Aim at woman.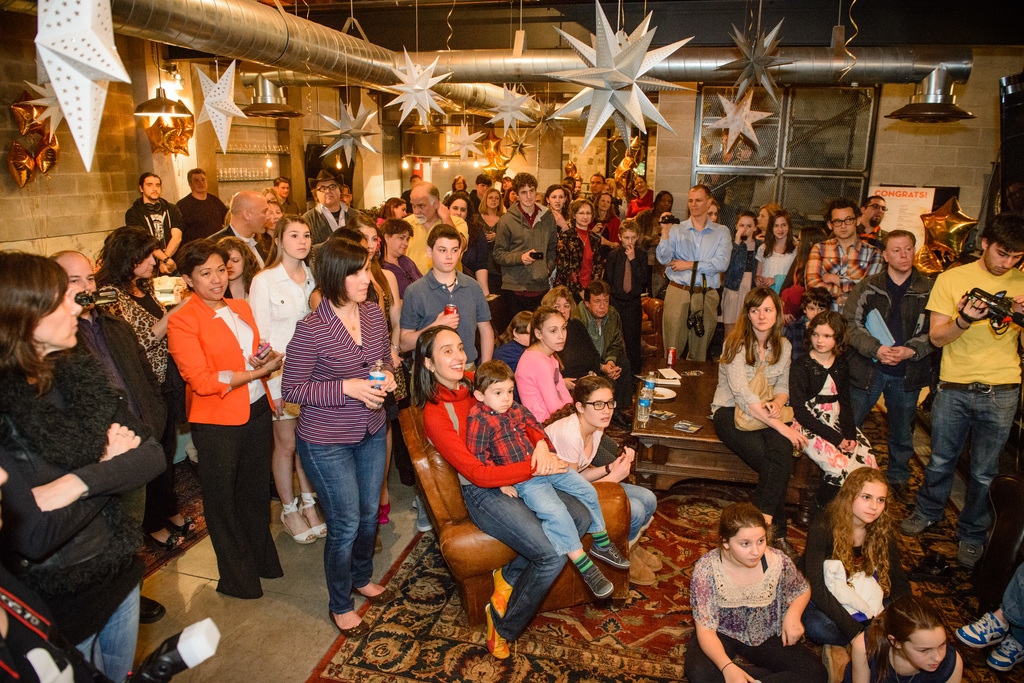
Aimed at region(540, 373, 657, 550).
